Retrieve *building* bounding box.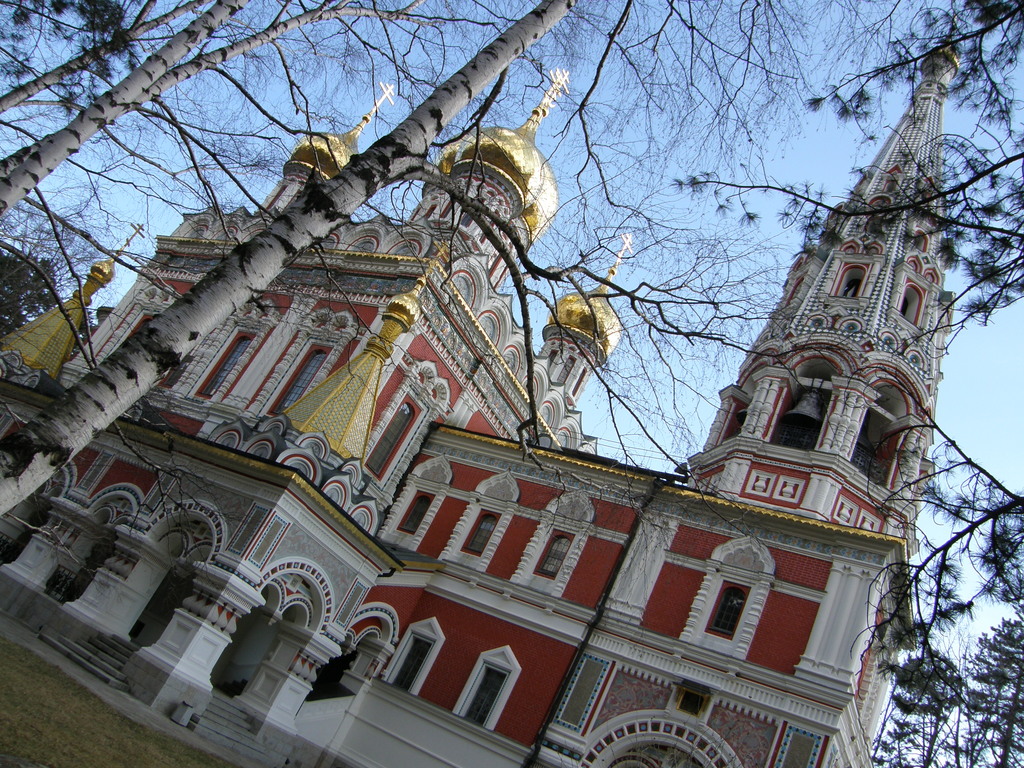
Bounding box: 0 23 954 767.
